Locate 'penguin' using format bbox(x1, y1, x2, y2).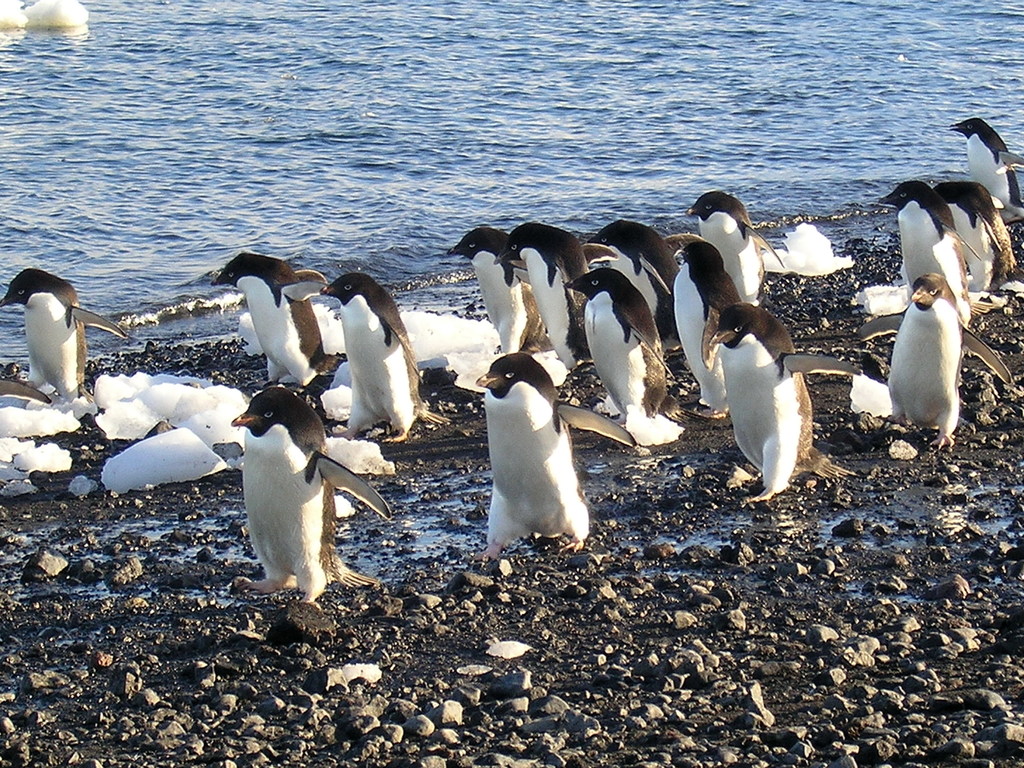
bbox(444, 227, 565, 362).
